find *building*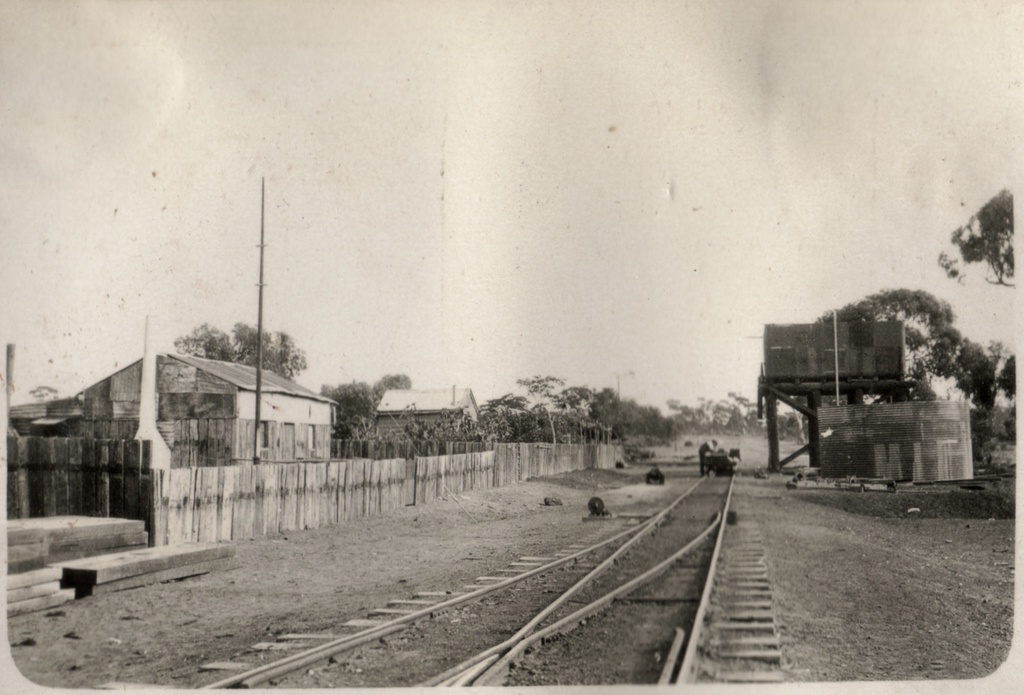
[378, 387, 483, 439]
